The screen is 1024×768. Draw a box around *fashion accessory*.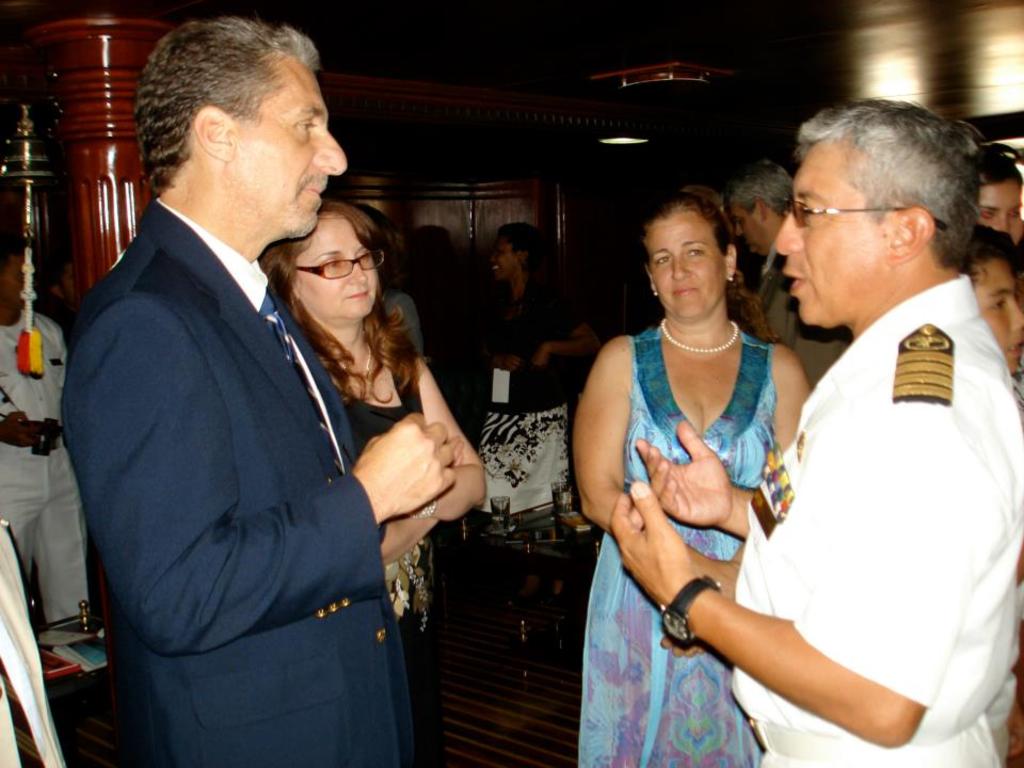
Rect(662, 575, 720, 649).
